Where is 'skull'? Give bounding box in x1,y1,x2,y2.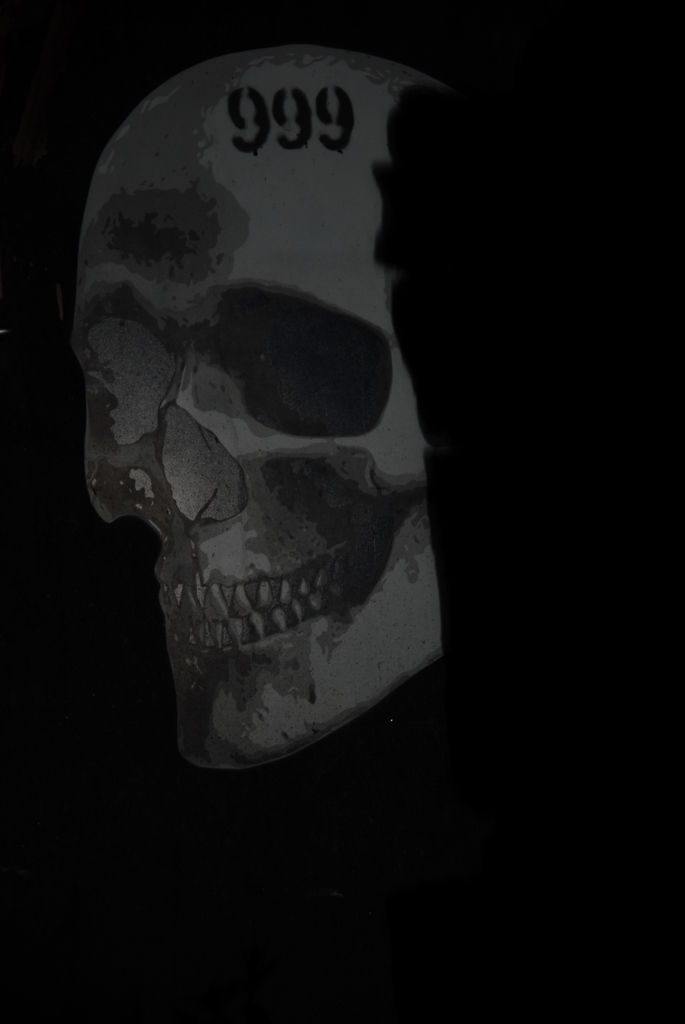
61,49,478,768.
